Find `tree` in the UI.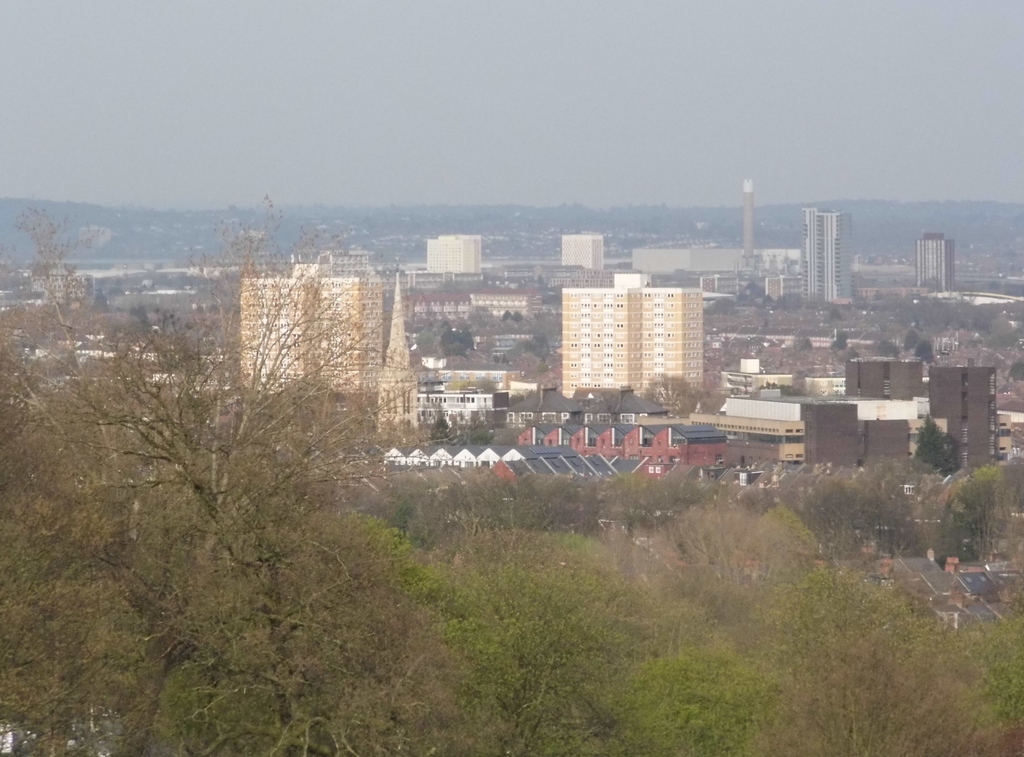
UI element at <box>904,329,919,351</box>.
